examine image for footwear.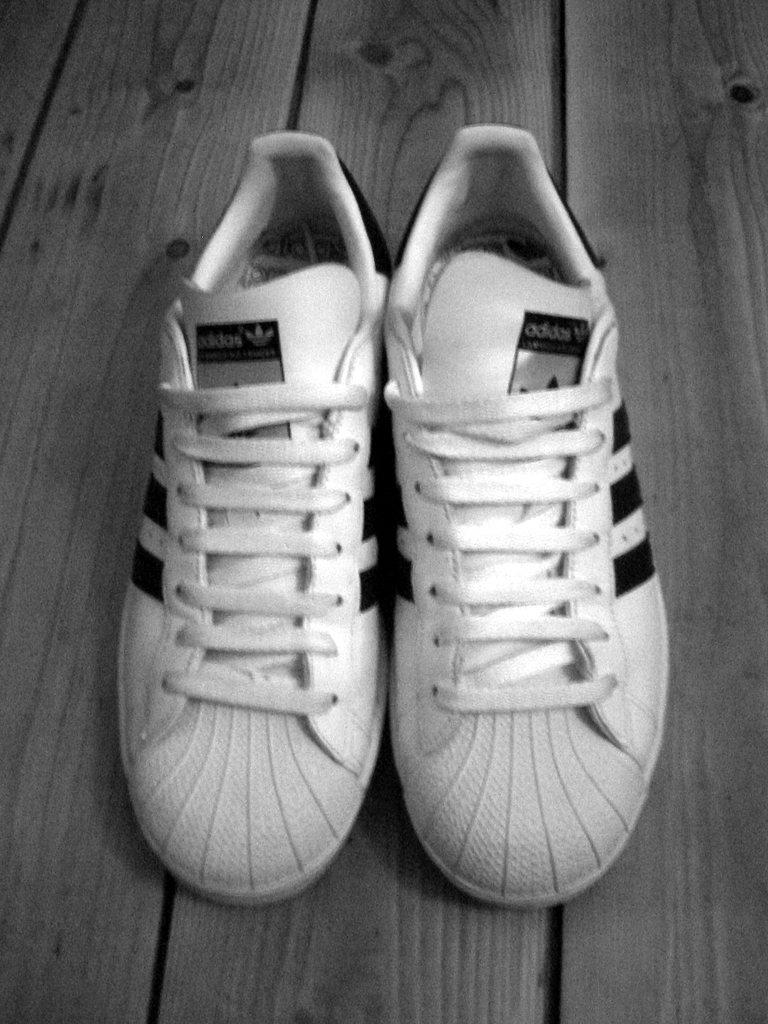
Examination result: (left=127, top=127, right=396, bottom=896).
